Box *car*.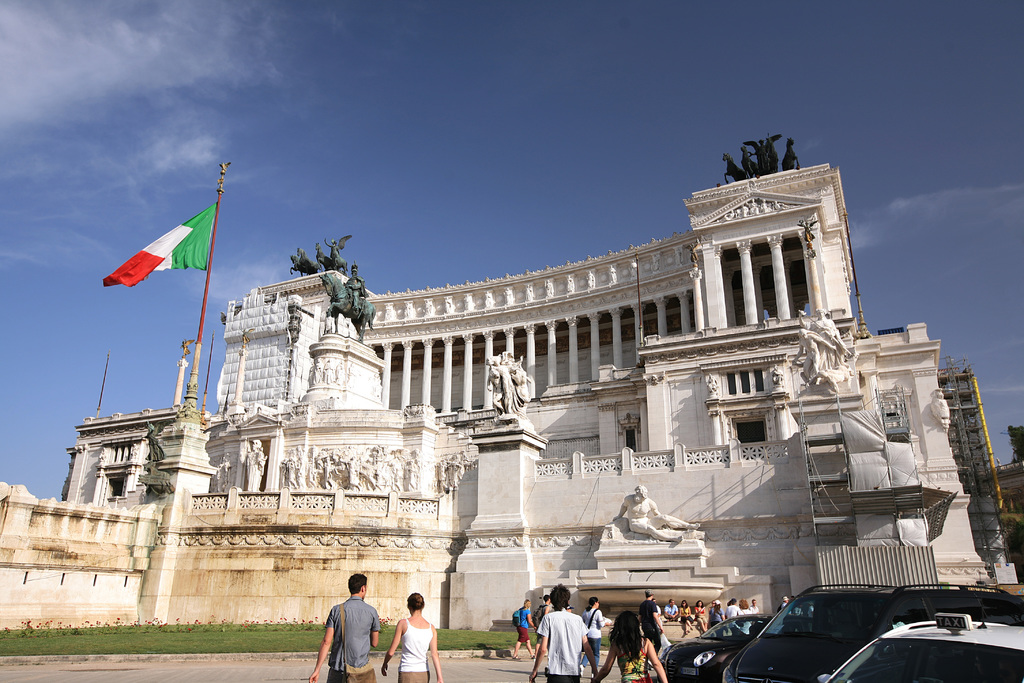
pyautogui.locateOnScreen(833, 616, 1023, 682).
